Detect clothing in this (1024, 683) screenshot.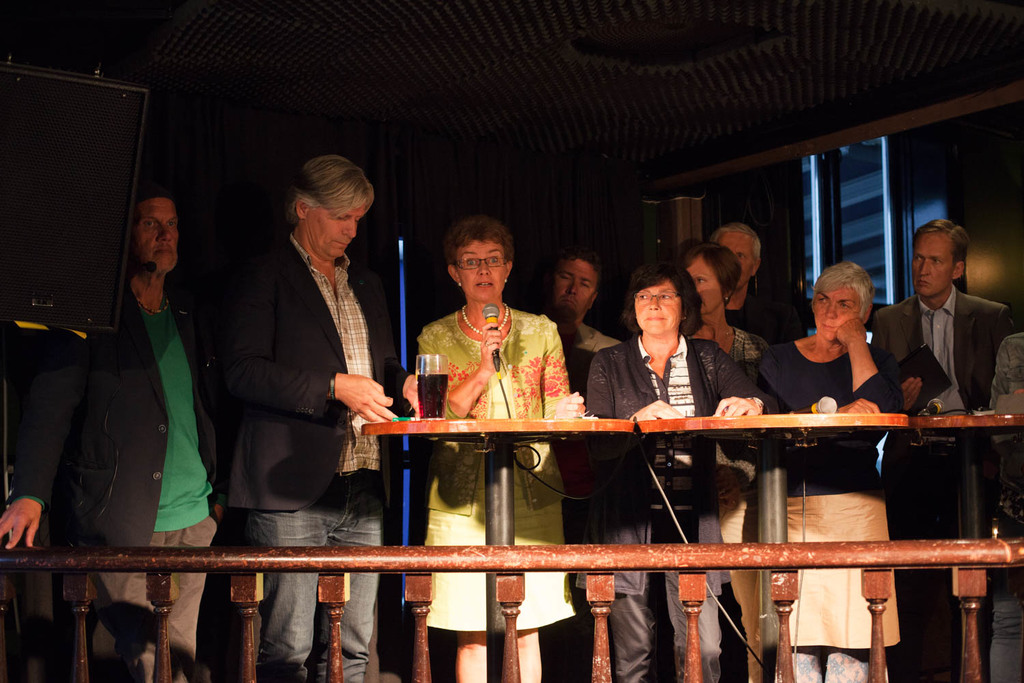
Detection: locate(2, 274, 276, 682).
